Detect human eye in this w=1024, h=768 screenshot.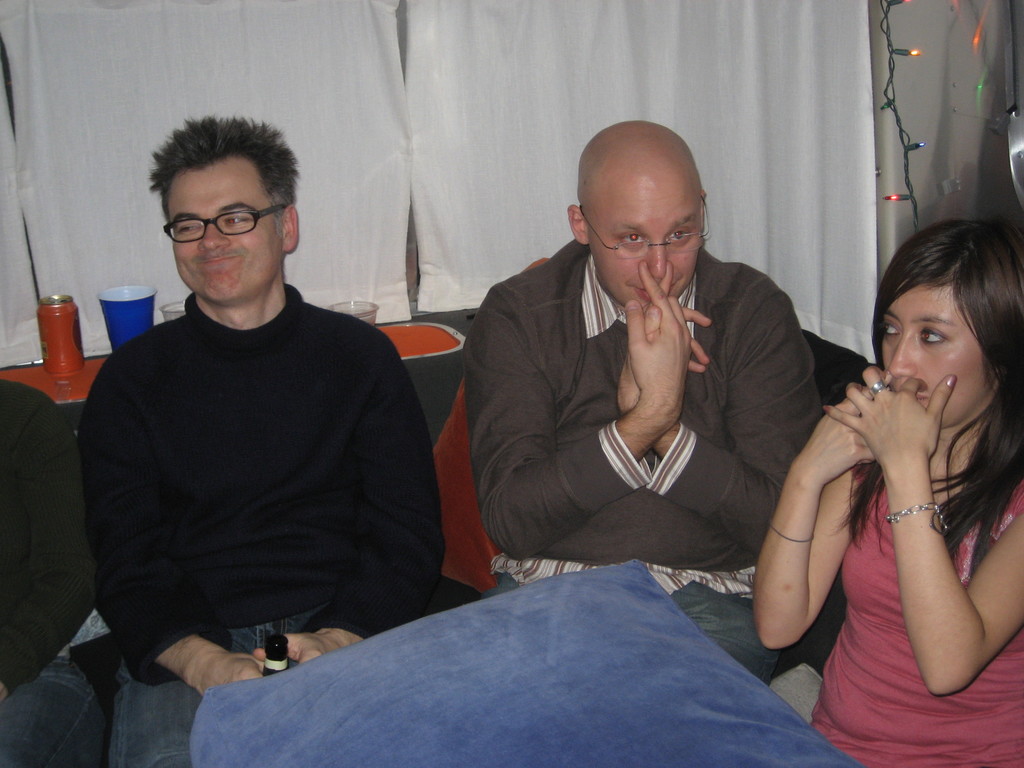
Detection: box=[879, 316, 902, 337].
